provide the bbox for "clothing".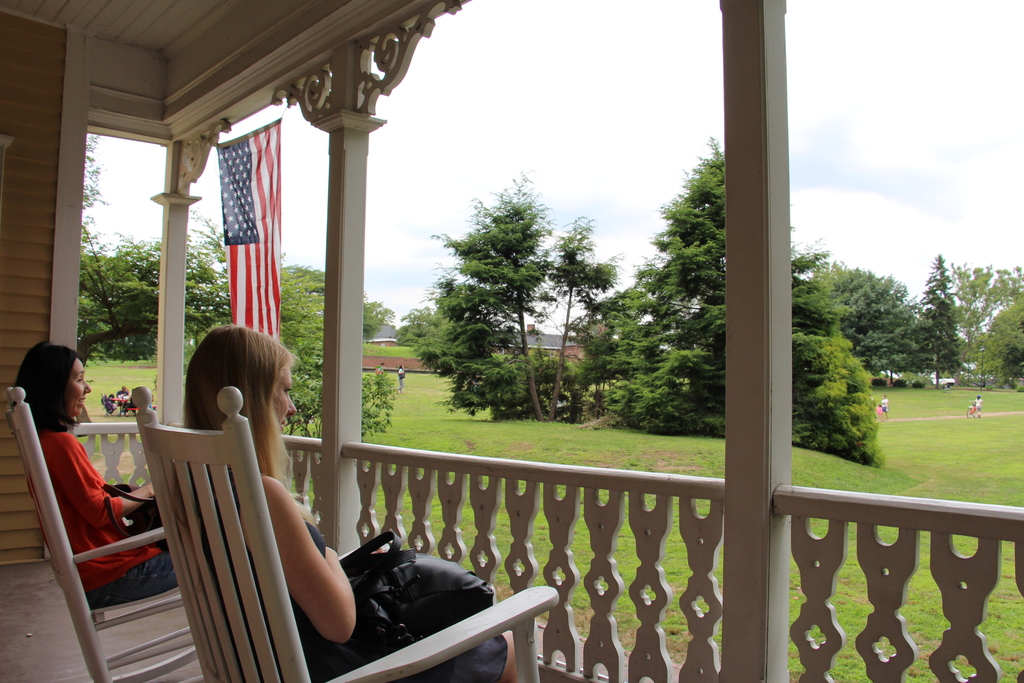
<bbox>176, 470, 508, 682</bbox>.
